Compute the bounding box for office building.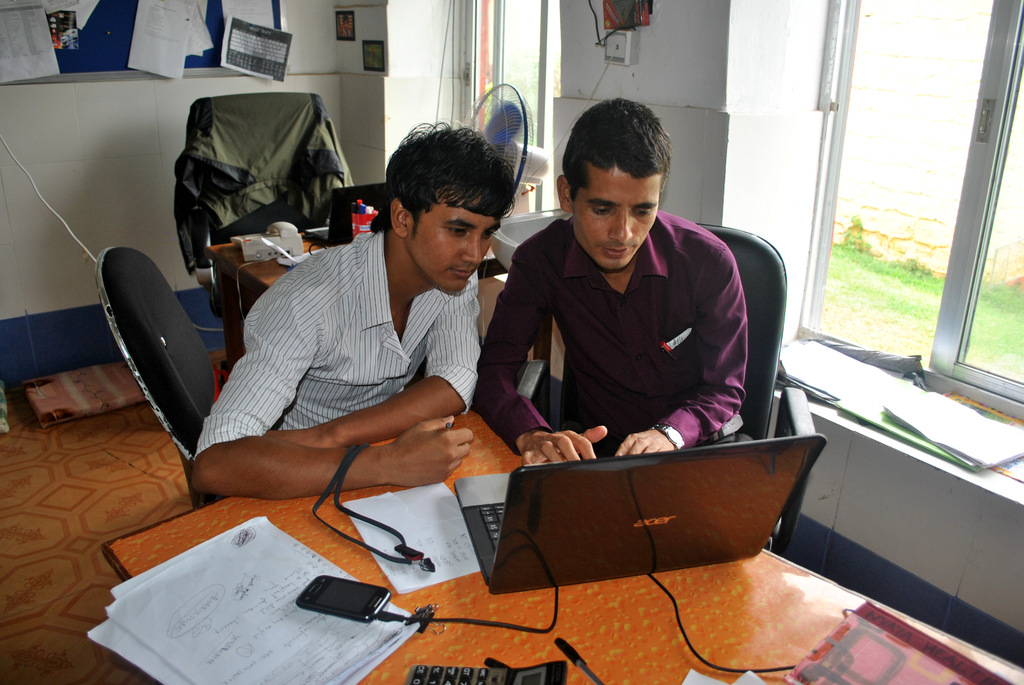
0,0,1021,684.
